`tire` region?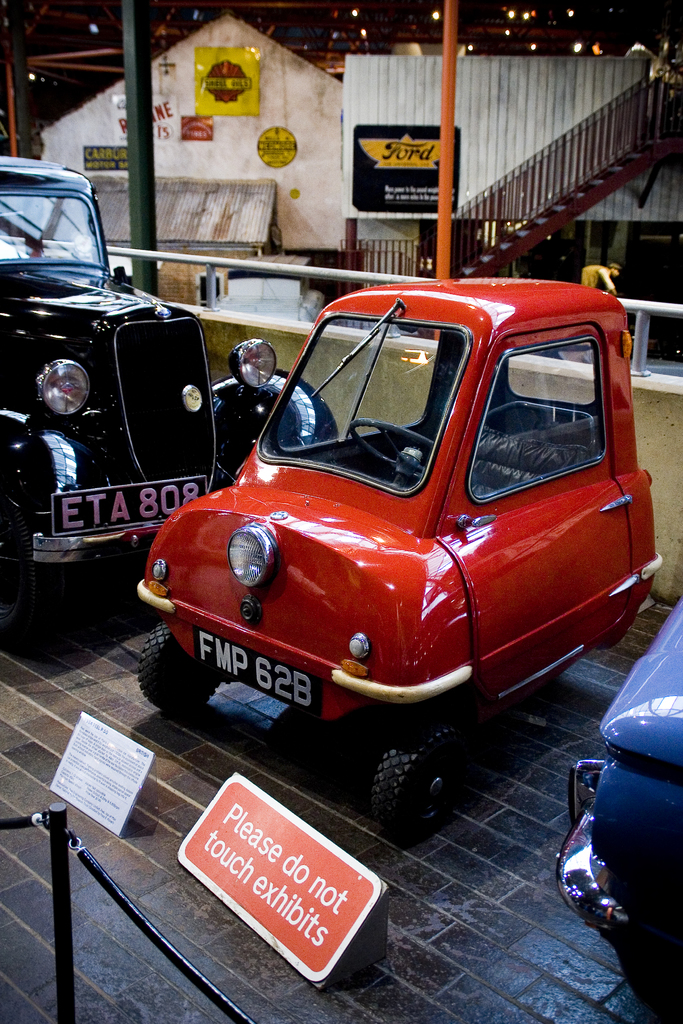
[368, 742, 463, 840]
